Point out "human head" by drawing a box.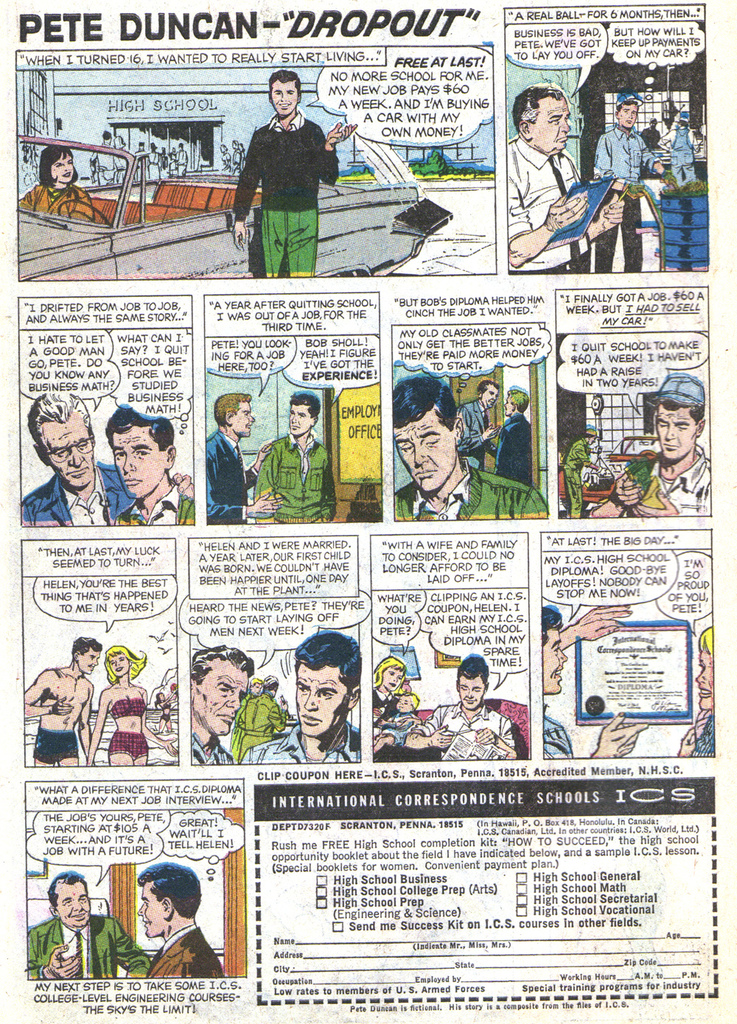
l=584, t=429, r=605, b=456.
